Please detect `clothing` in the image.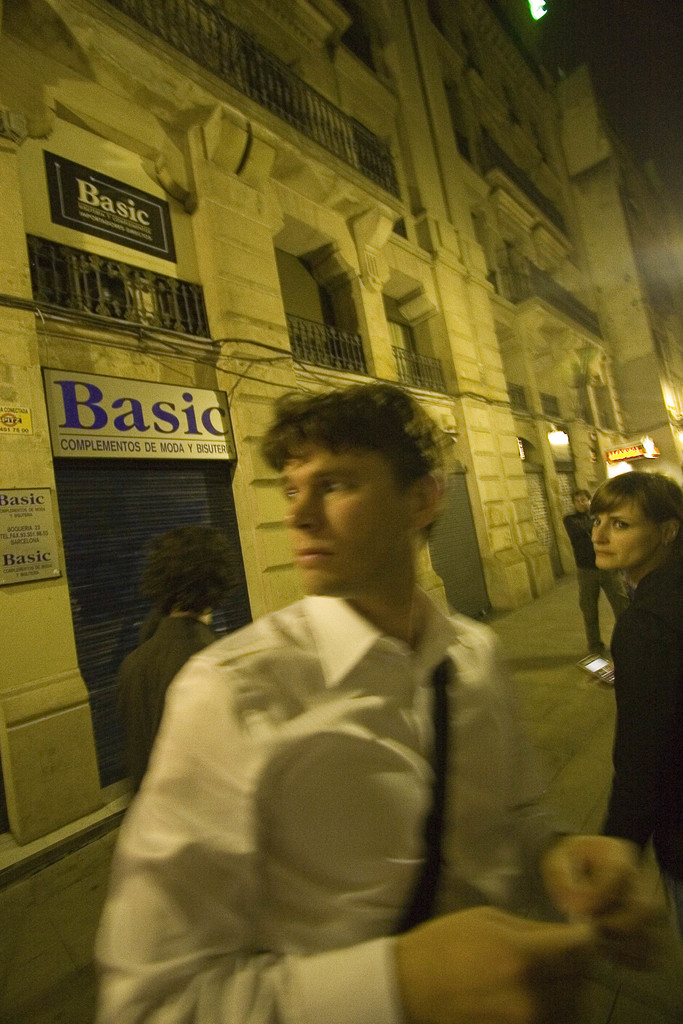
[600,547,682,903].
